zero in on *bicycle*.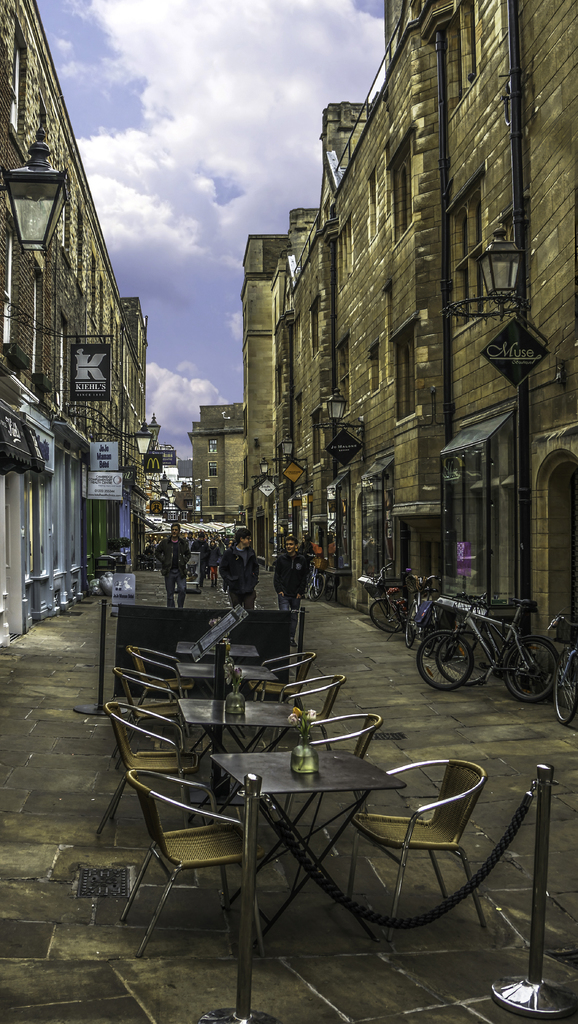
Zeroed in: crop(411, 589, 561, 705).
